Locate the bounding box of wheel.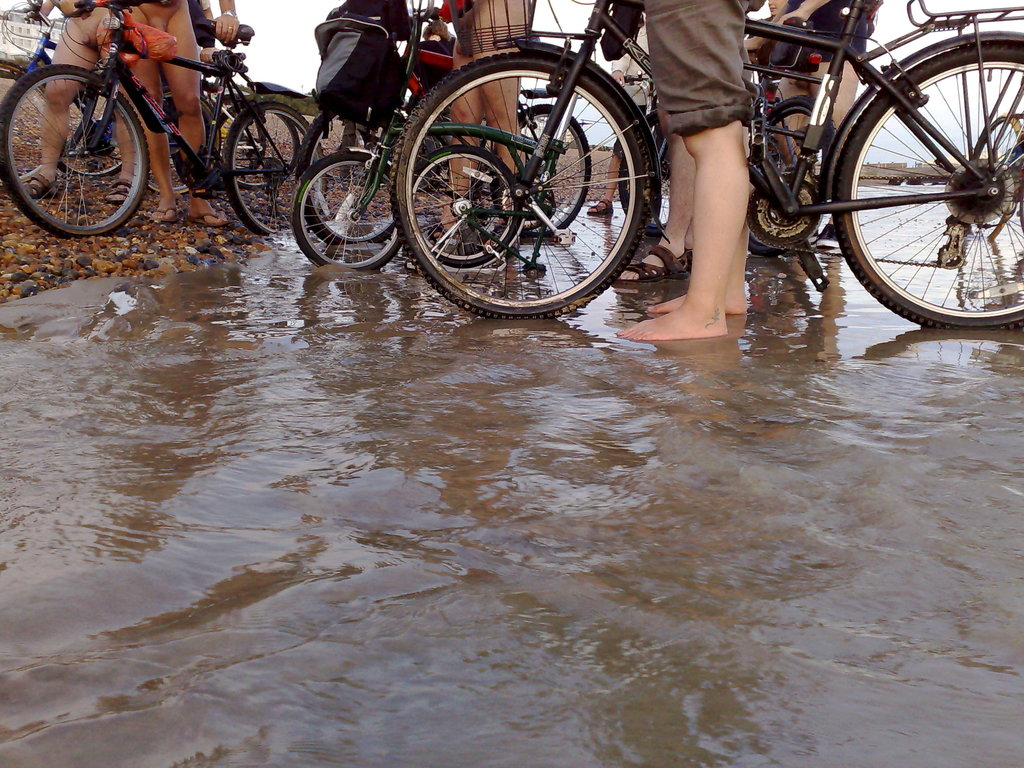
Bounding box: region(216, 108, 266, 172).
